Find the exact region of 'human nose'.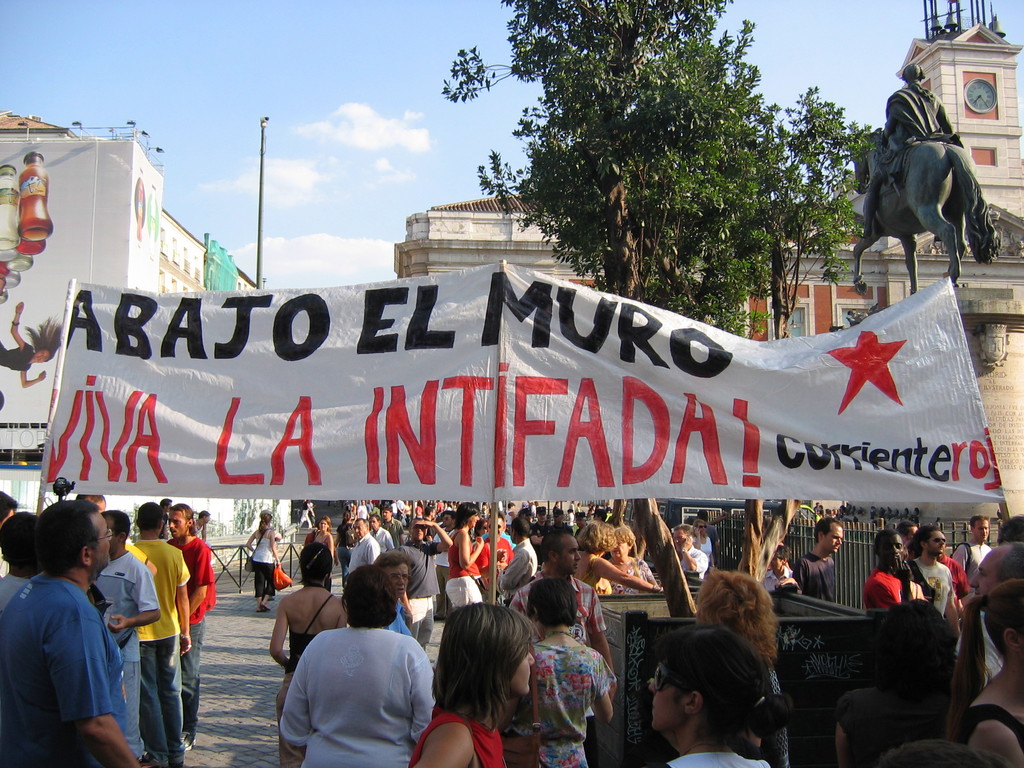
Exact region: 355 526 360 531.
